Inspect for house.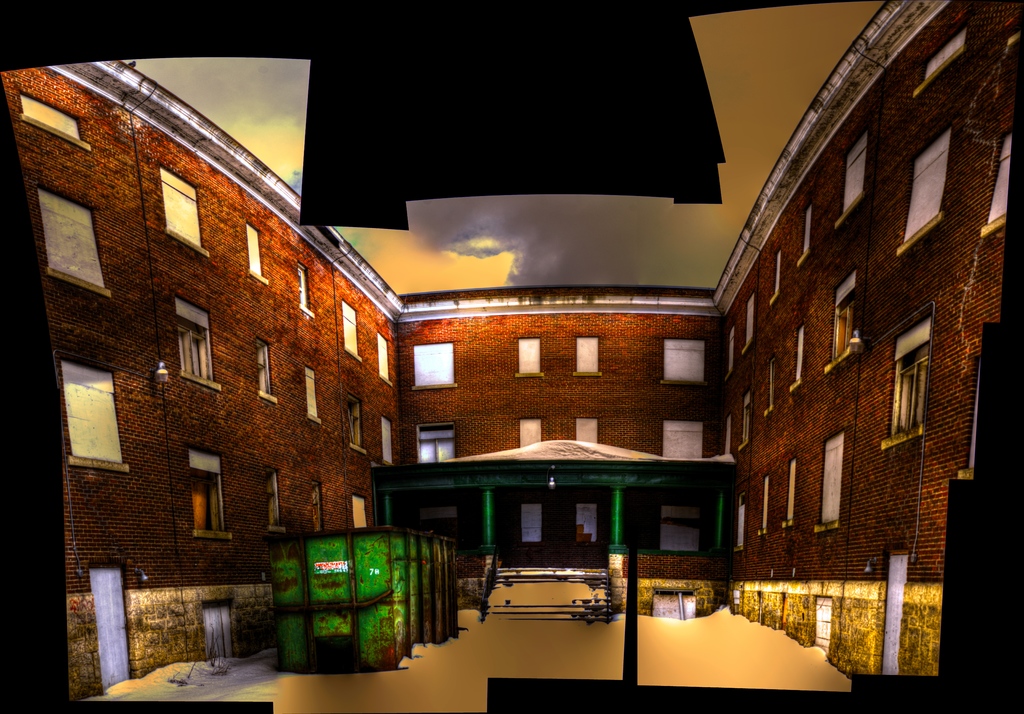
Inspection: l=394, t=288, r=739, b=612.
